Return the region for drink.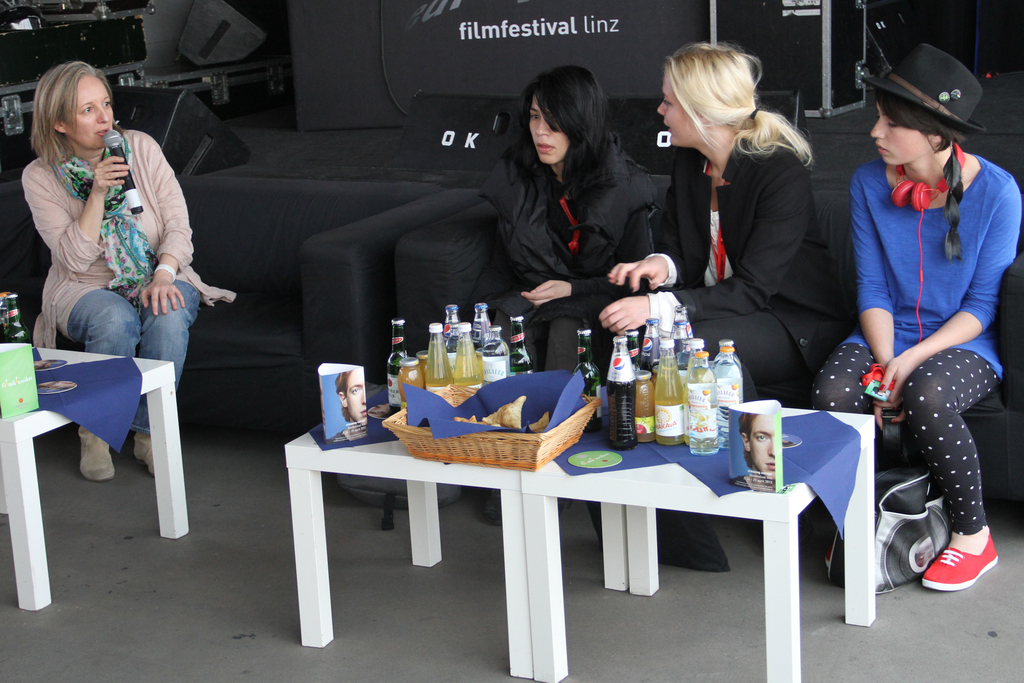
<region>689, 365, 719, 457</region>.
